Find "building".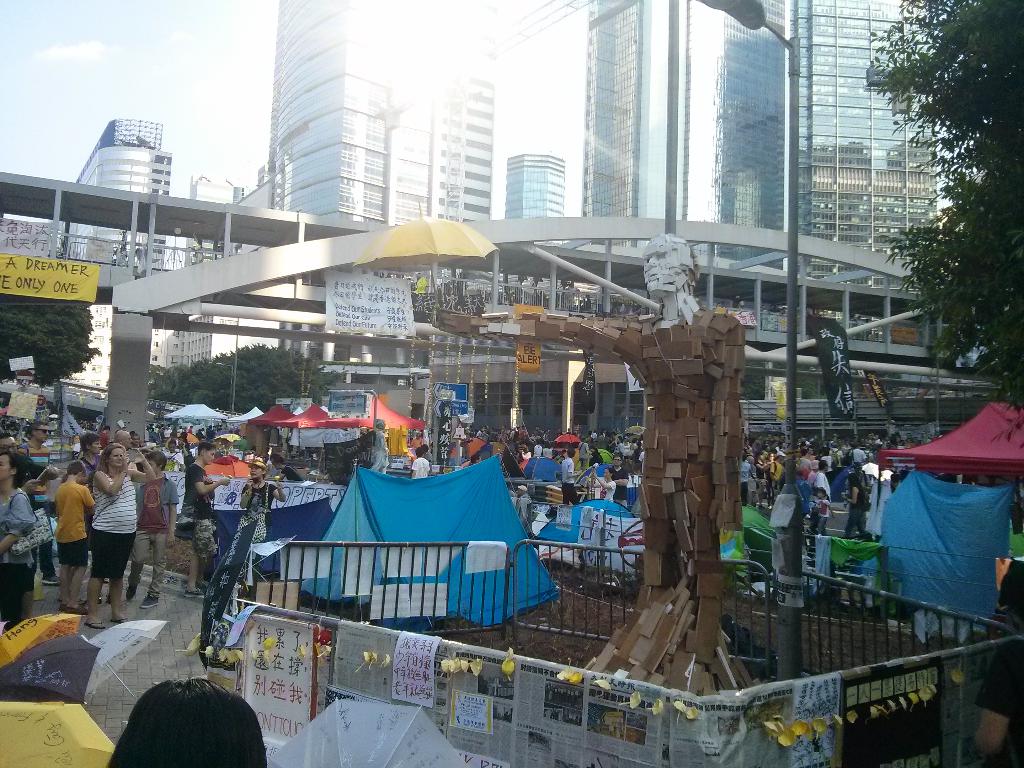
box=[0, 172, 923, 445].
